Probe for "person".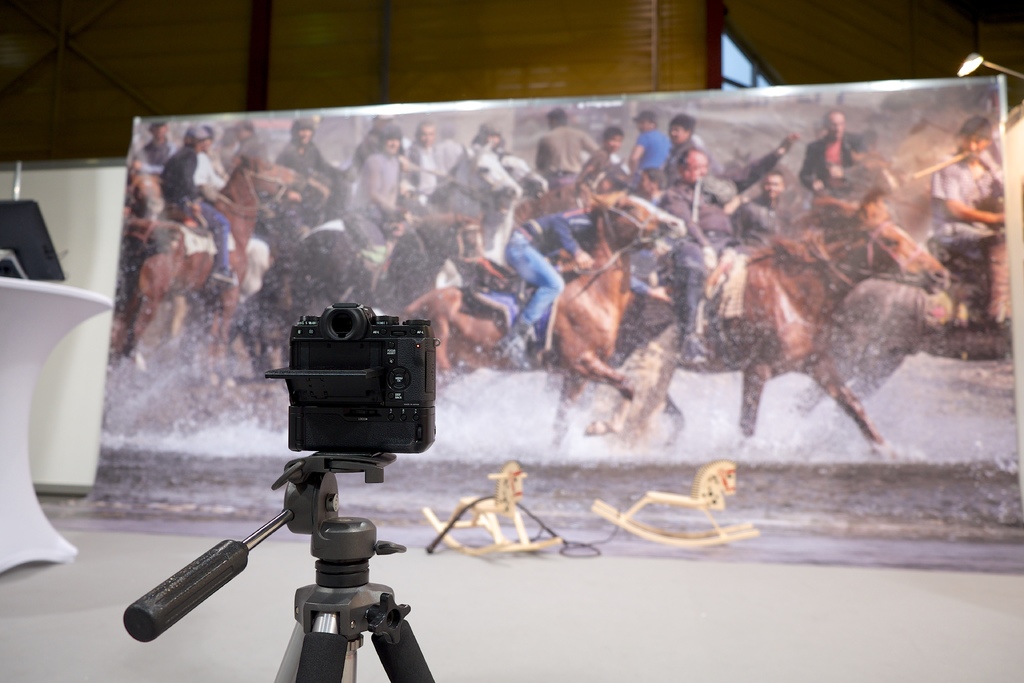
Probe result: left=573, top=121, right=637, bottom=188.
